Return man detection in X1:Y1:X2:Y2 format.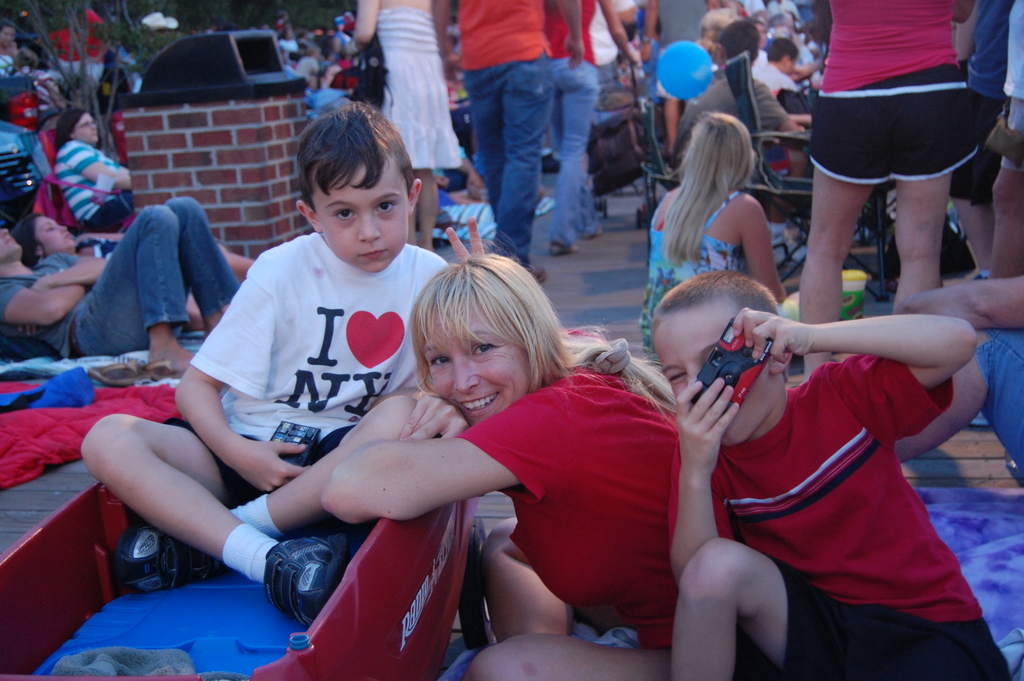
429:0:586:283.
